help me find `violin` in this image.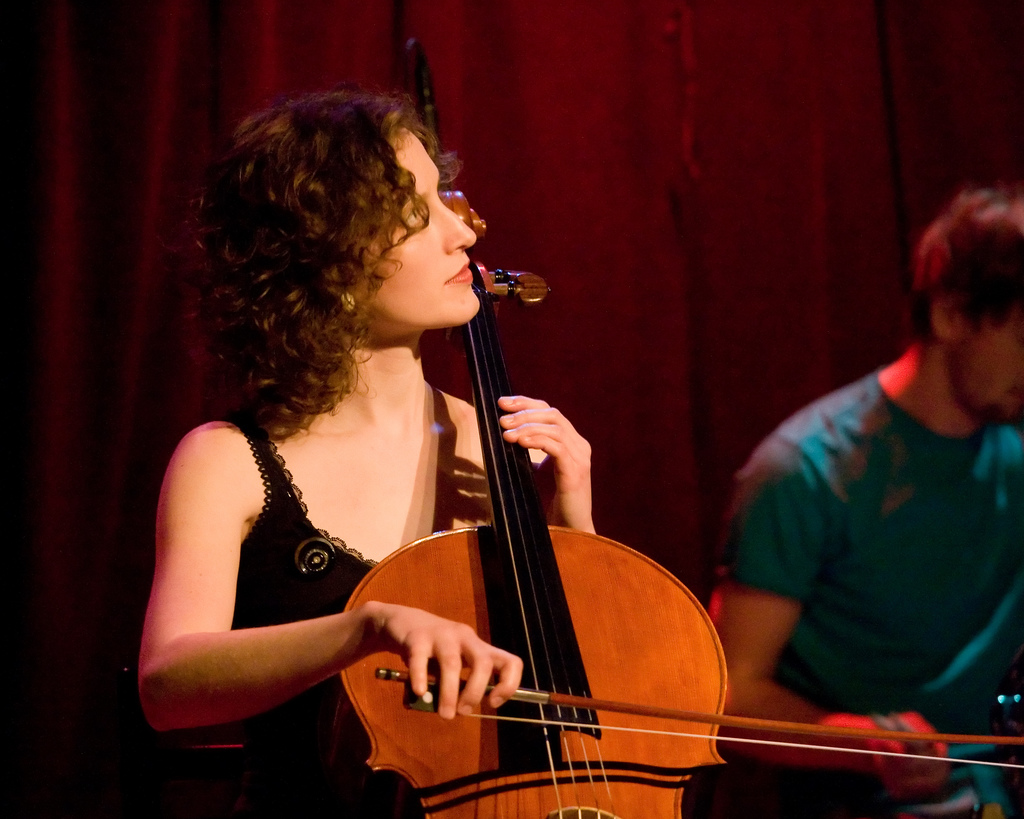
Found it: 317/28/1023/818.
